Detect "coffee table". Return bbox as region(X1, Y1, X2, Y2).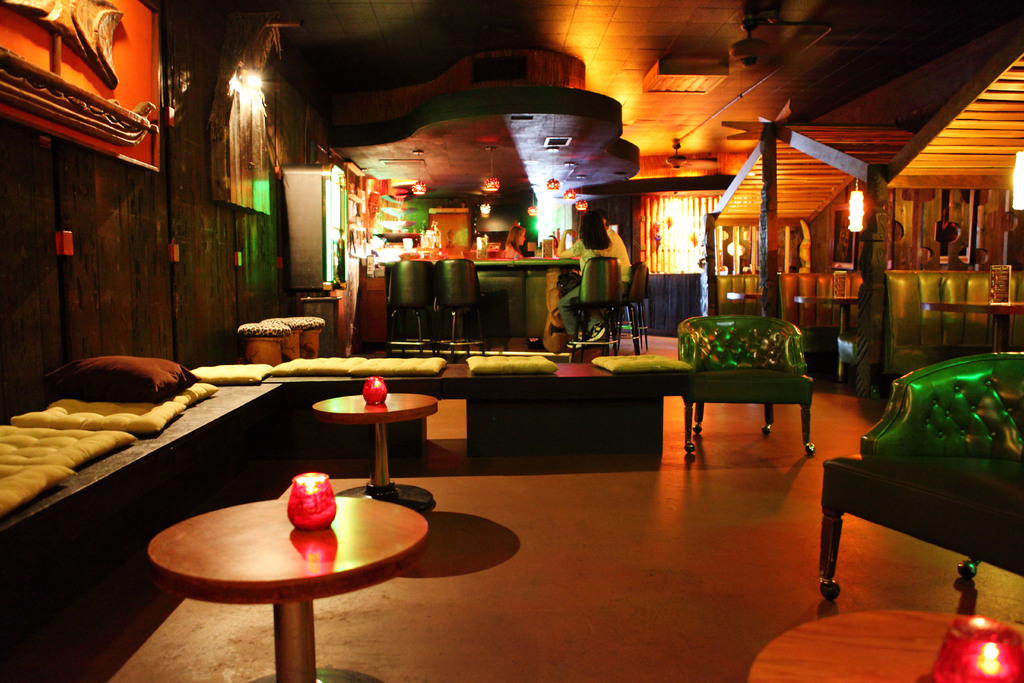
region(309, 386, 439, 519).
